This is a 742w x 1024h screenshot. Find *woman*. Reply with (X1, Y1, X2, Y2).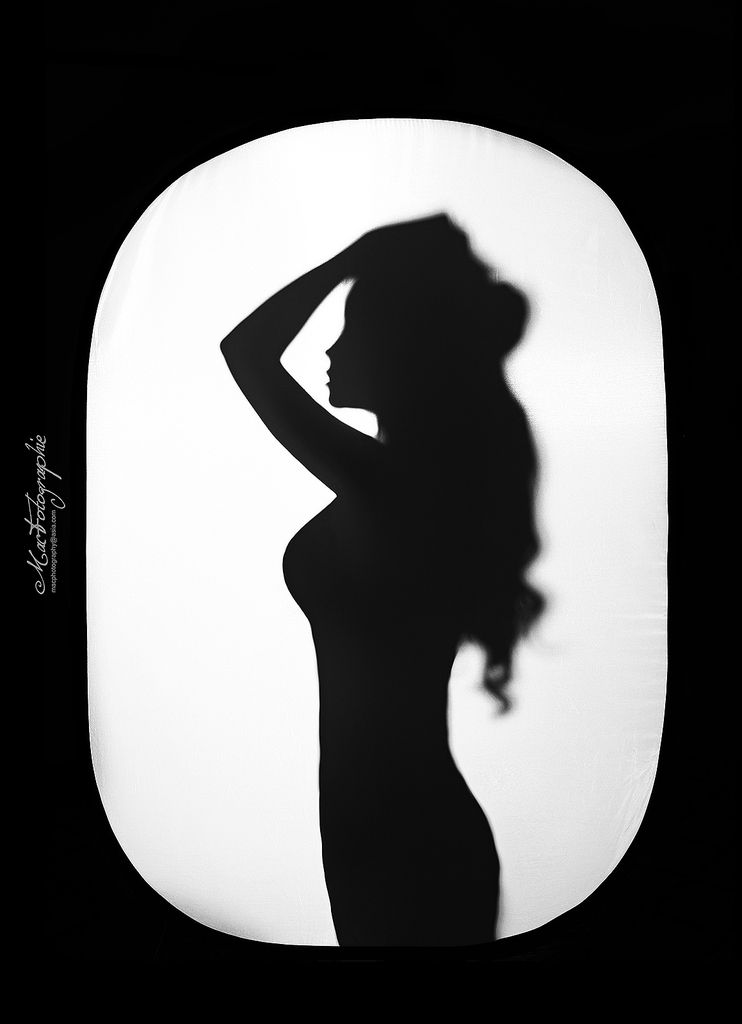
(214, 209, 547, 949).
